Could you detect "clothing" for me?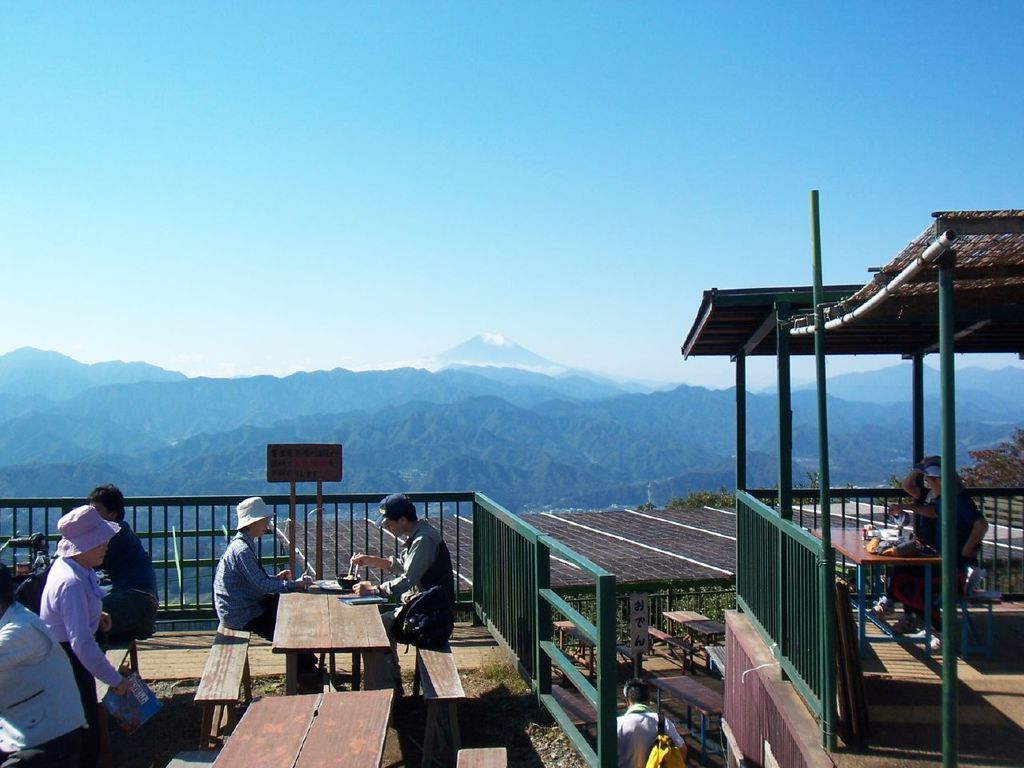
Detection result: 614 702 682 766.
